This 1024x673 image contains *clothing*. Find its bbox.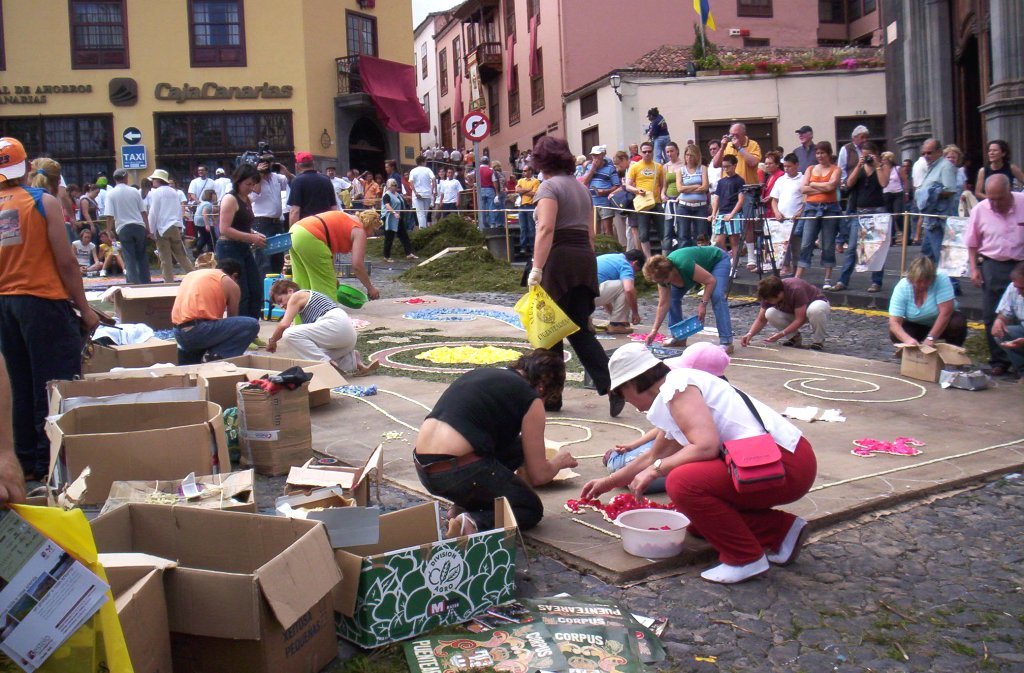
x1=708, y1=176, x2=743, y2=235.
